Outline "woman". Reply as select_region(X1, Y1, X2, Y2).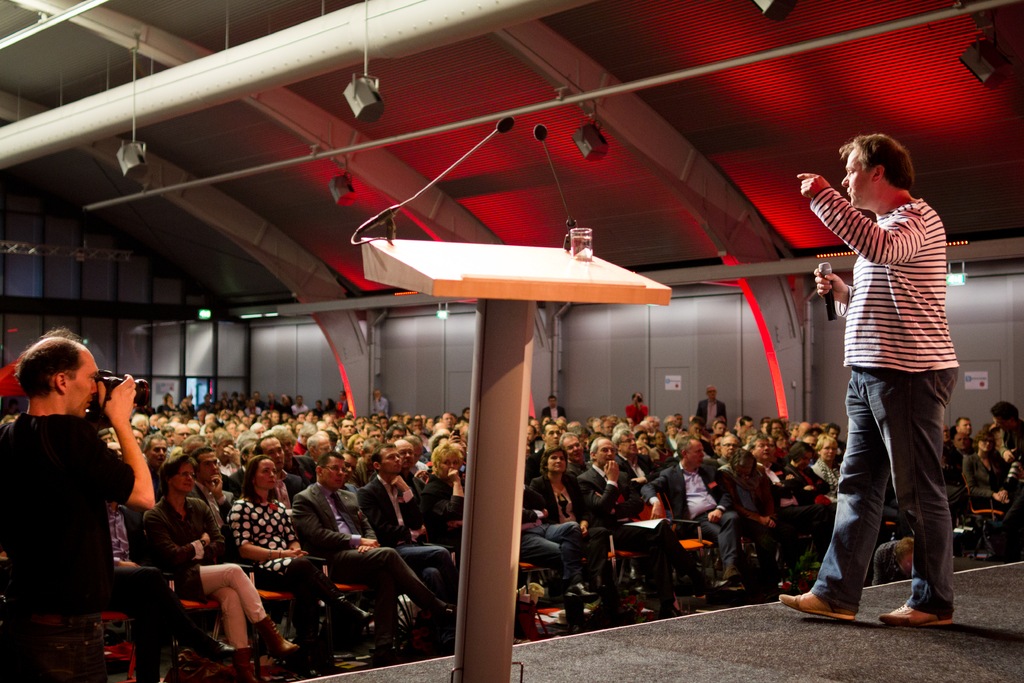
select_region(826, 424, 842, 445).
